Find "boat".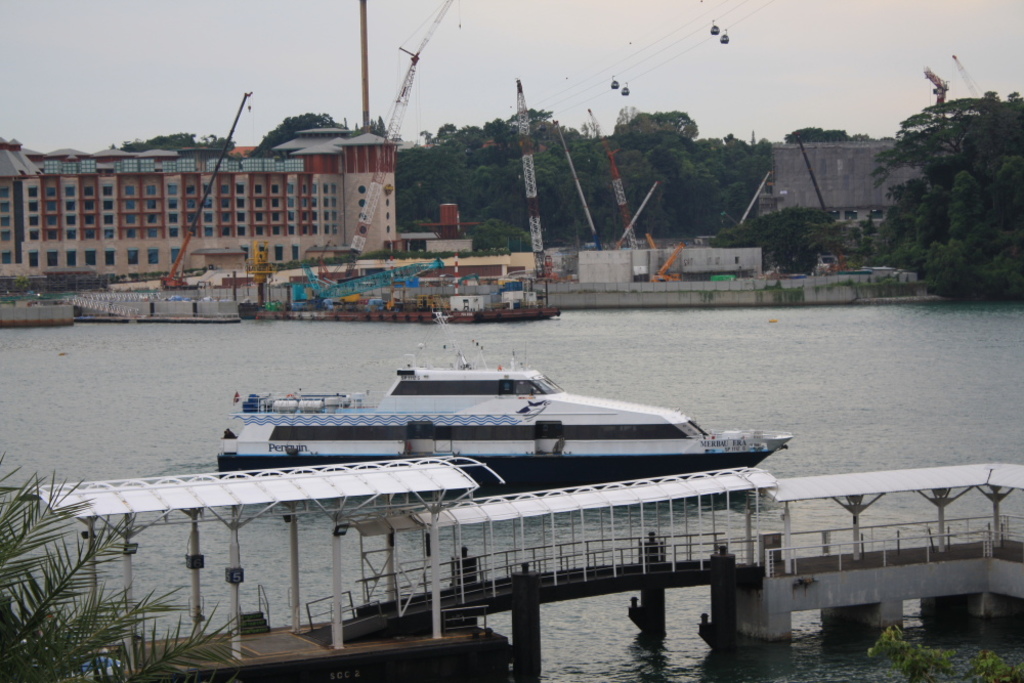
{"x1": 183, "y1": 341, "x2": 816, "y2": 526}.
